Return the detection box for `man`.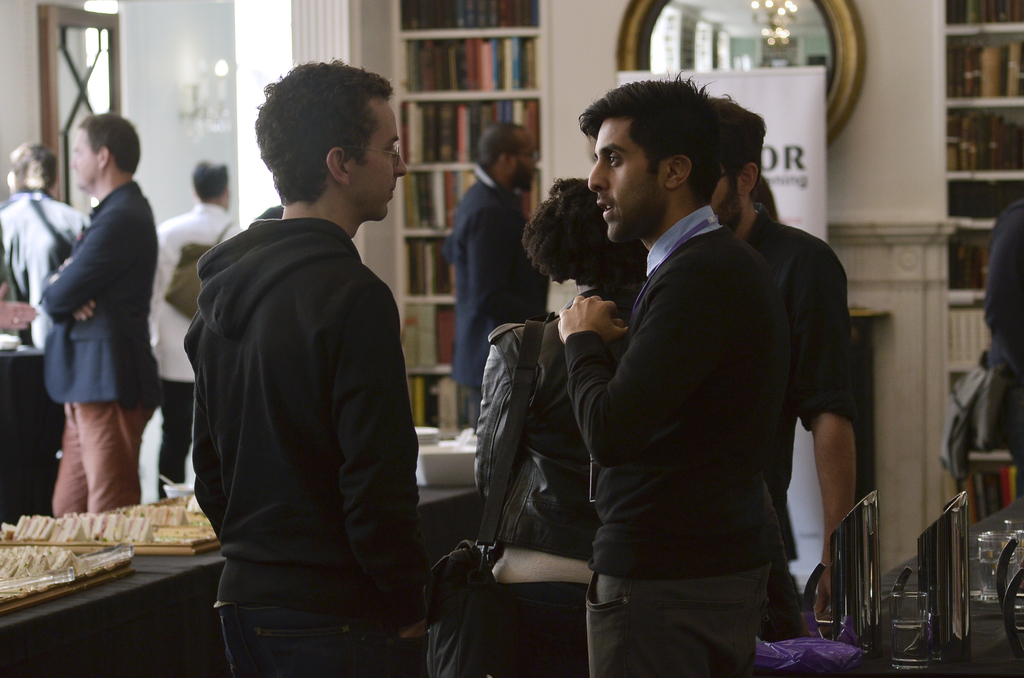
bbox=(35, 118, 158, 513).
